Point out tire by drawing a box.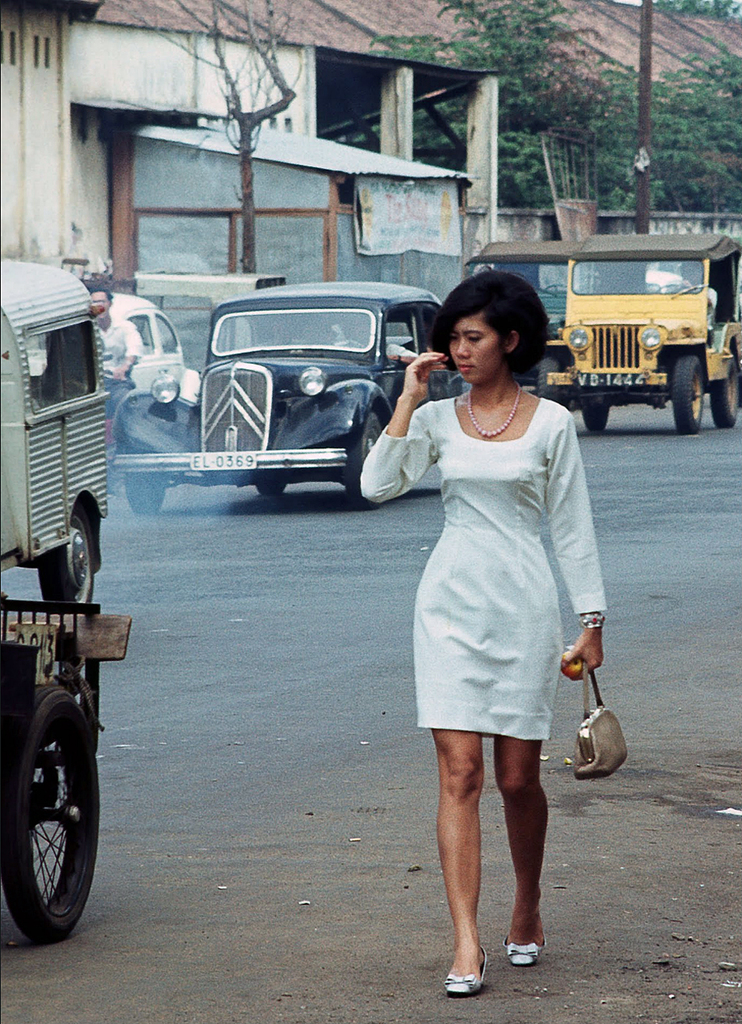
(30, 494, 95, 614).
